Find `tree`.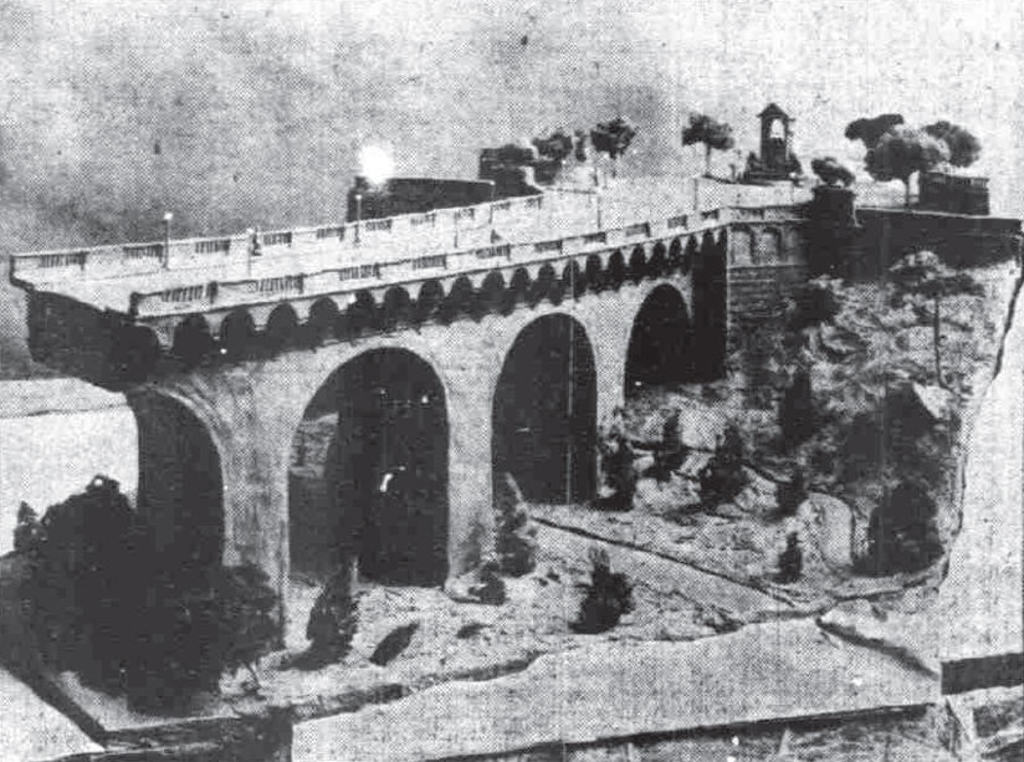
{"left": 537, "top": 126, "right": 587, "bottom": 178}.
